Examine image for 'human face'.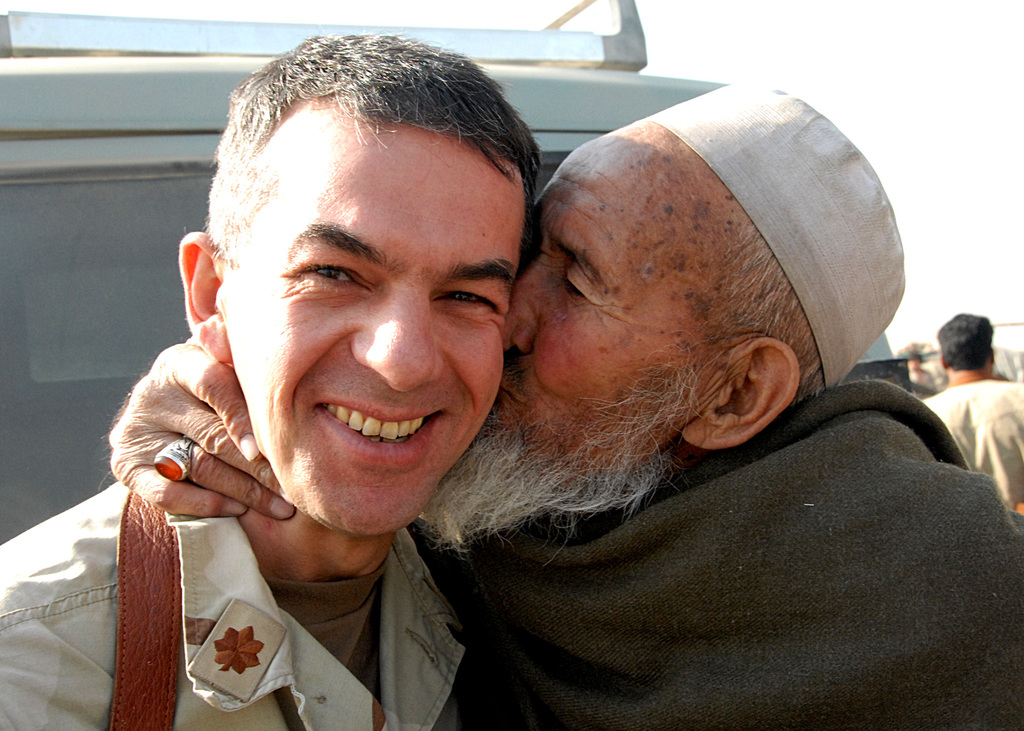
Examination result: [211, 116, 525, 524].
